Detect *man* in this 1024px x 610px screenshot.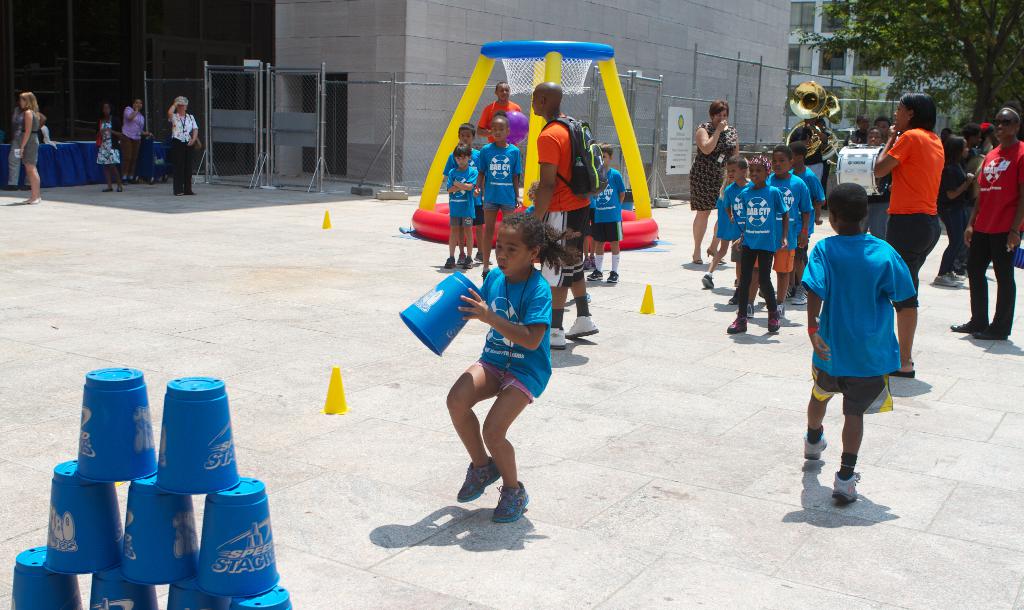
Detection: 477:82:522:147.
